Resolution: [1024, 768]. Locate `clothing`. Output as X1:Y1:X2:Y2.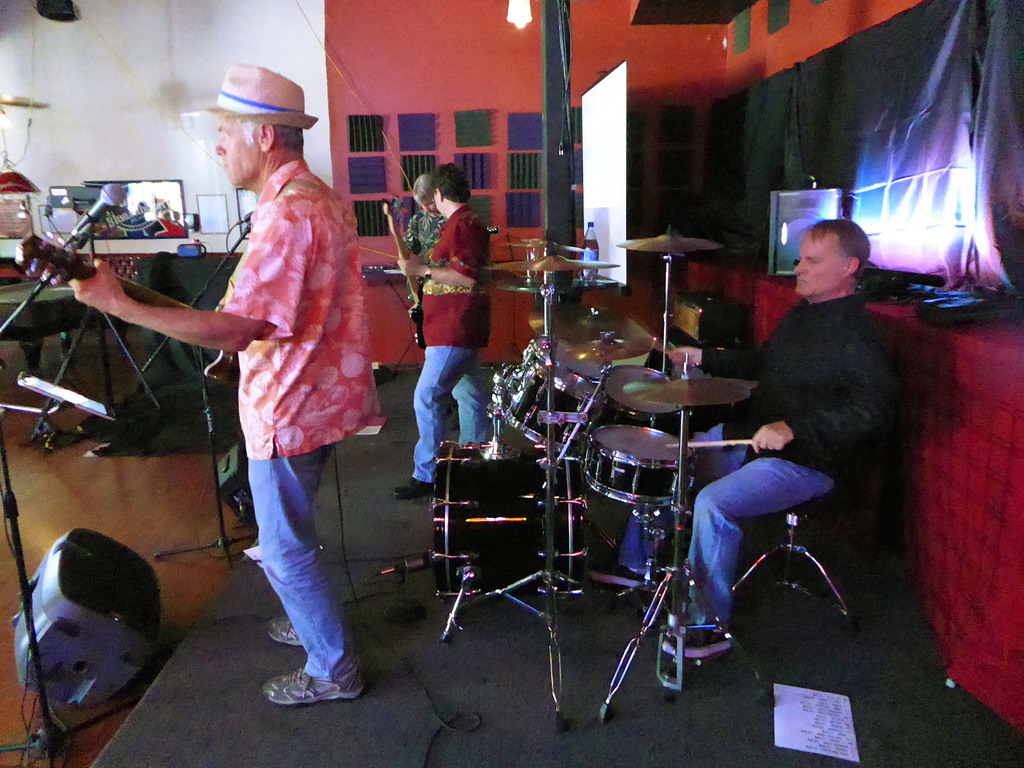
616:298:902:631.
